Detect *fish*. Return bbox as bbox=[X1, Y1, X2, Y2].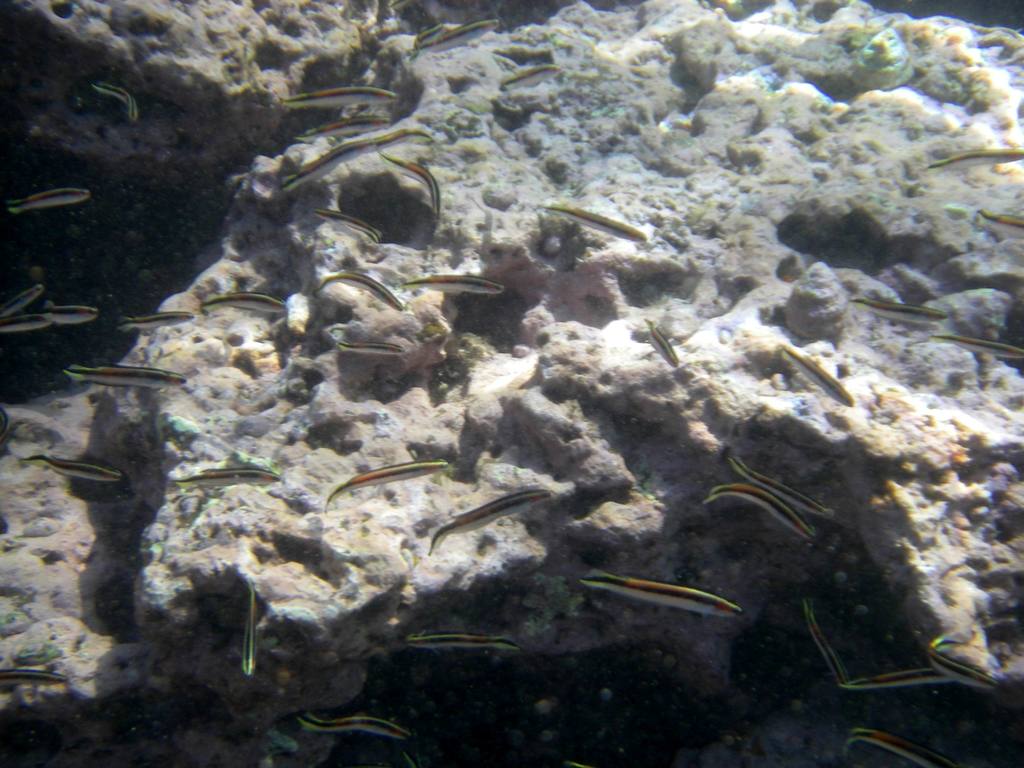
bbox=[399, 750, 417, 767].
